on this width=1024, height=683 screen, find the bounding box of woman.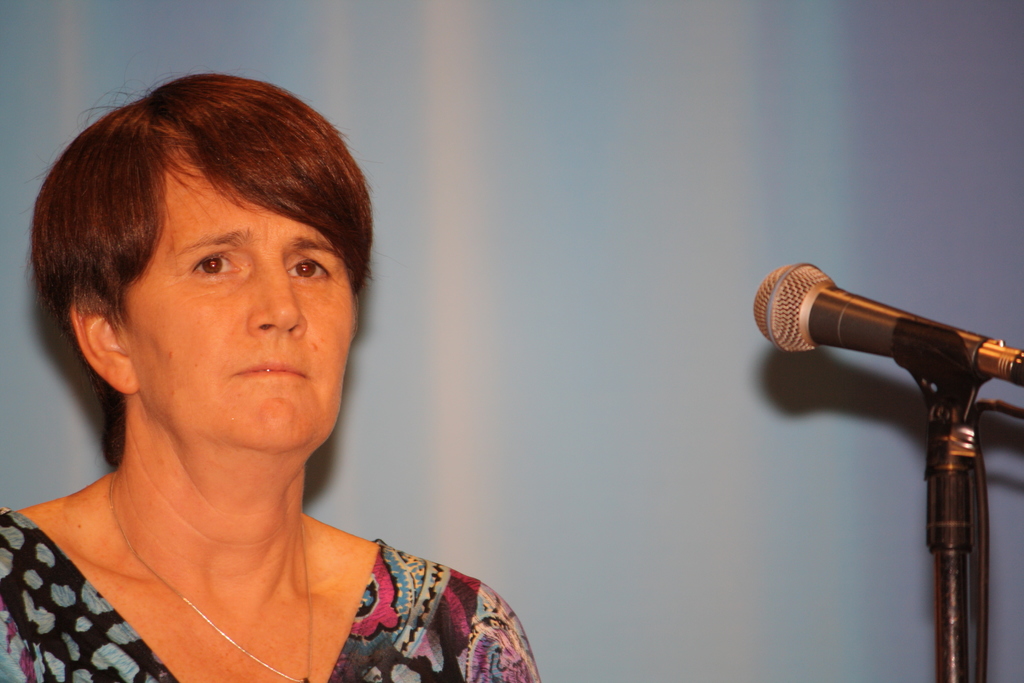
Bounding box: x1=0 y1=78 x2=508 y2=680.
